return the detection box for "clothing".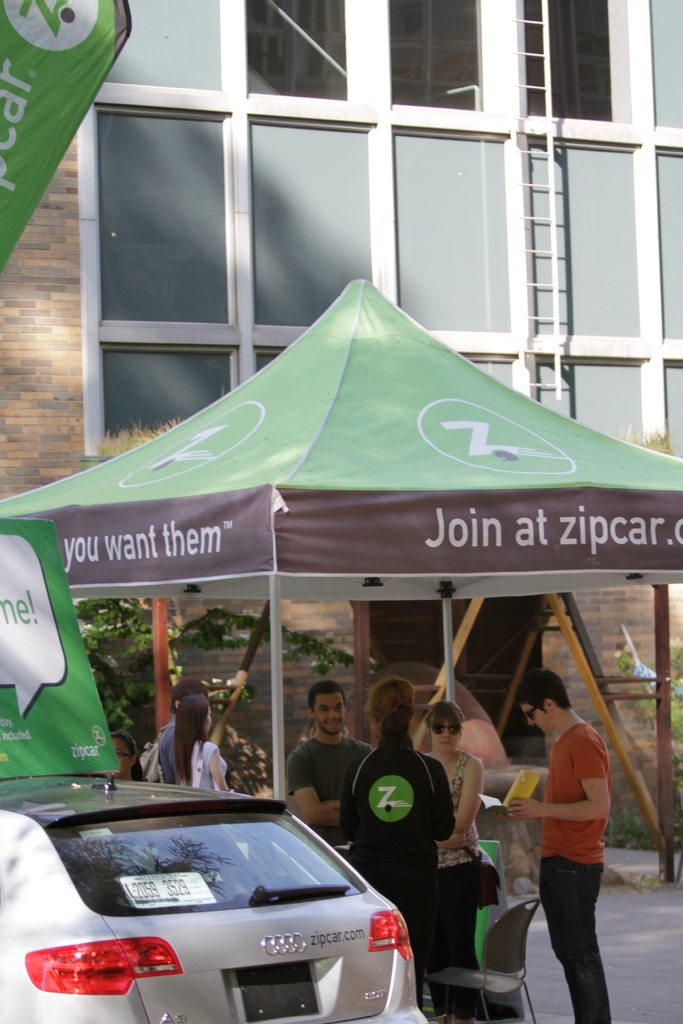
bbox=(344, 731, 463, 1005).
